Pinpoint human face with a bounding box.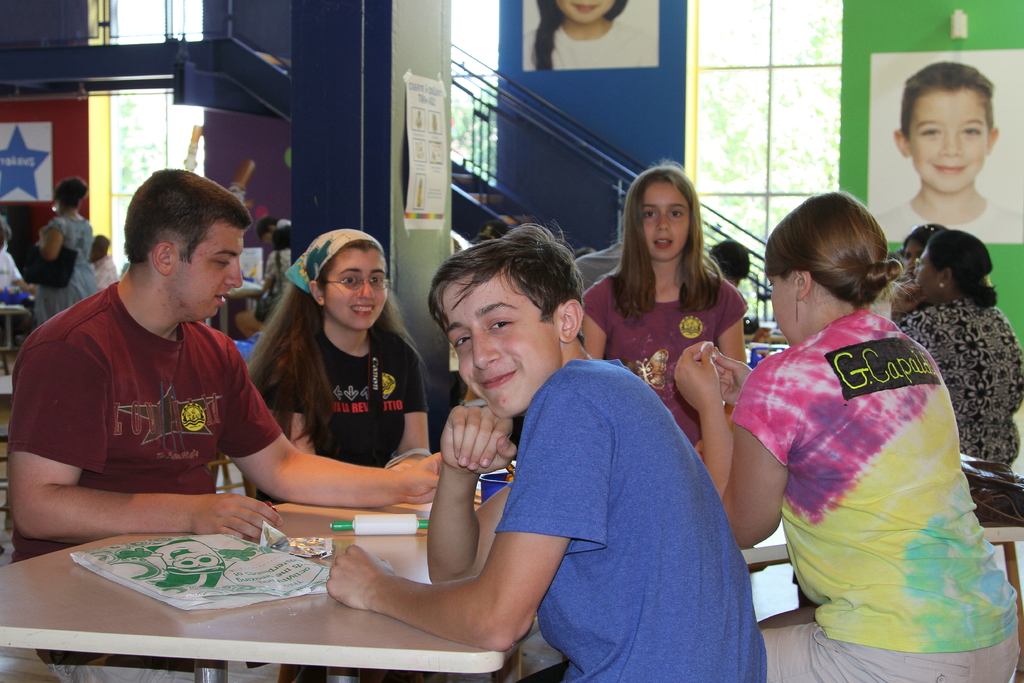
crop(911, 248, 942, 300).
